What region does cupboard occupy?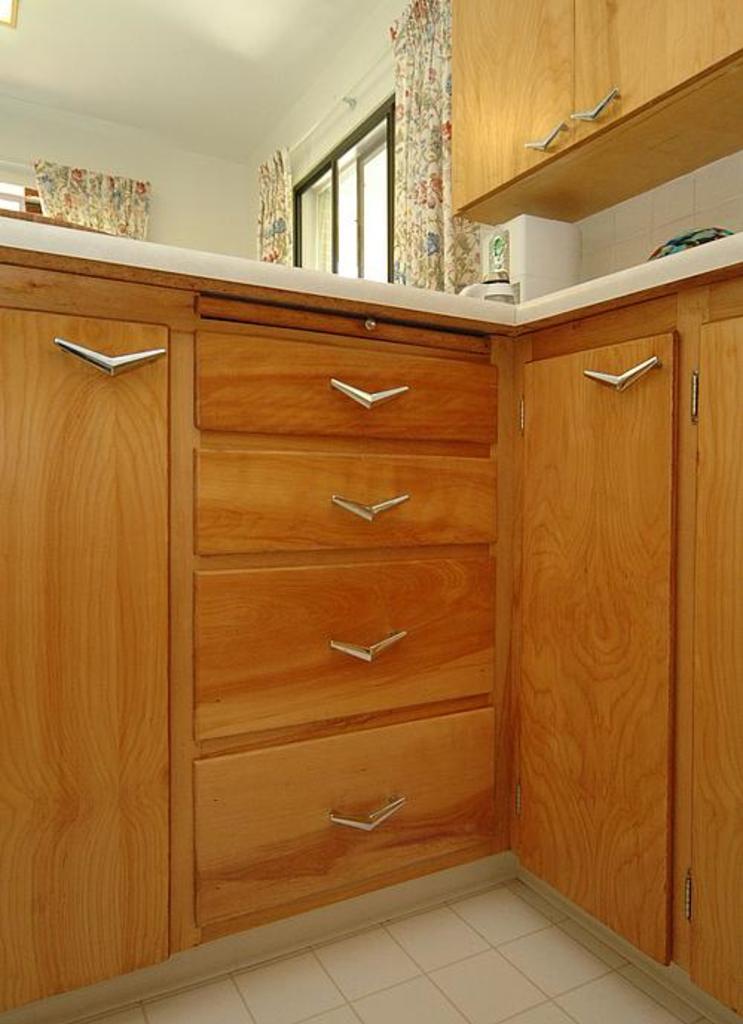
bbox(113, 235, 649, 1023).
